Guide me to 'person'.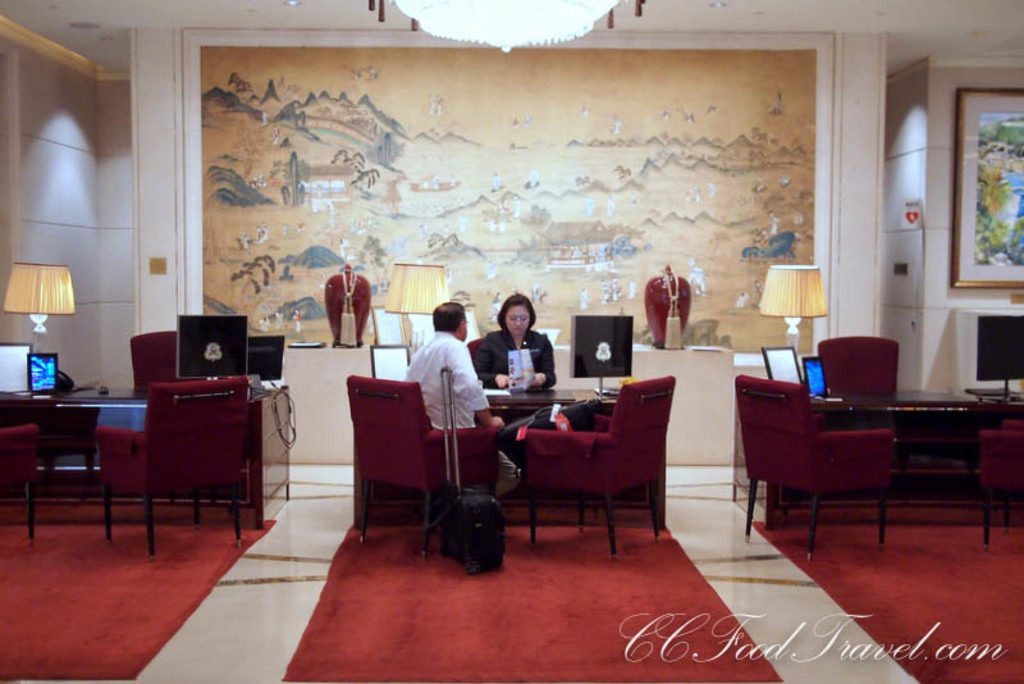
Guidance: [404, 305, 522, 497].
